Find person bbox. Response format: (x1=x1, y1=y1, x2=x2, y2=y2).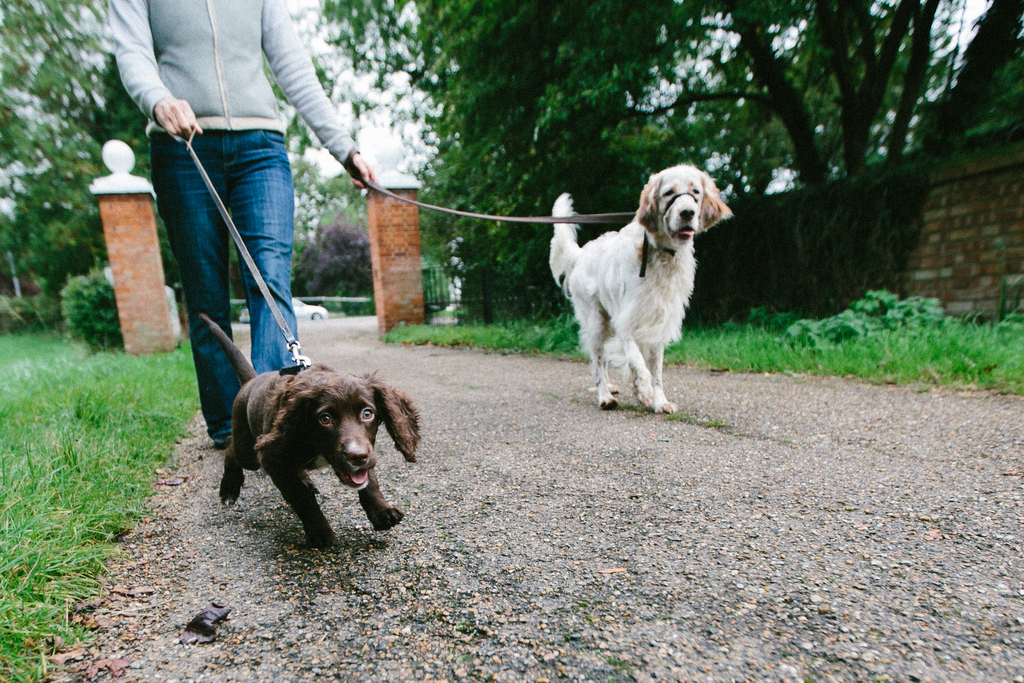
(x1=106, y1=0, x2=374, y2=448).
